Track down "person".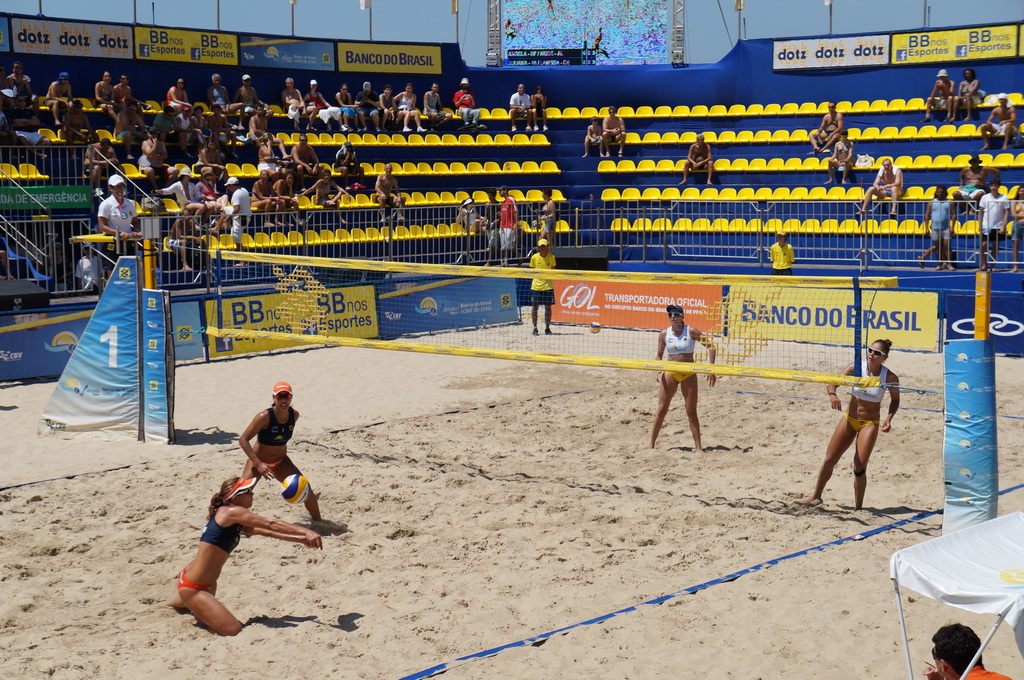
Tracked to 455/195/493/240.
